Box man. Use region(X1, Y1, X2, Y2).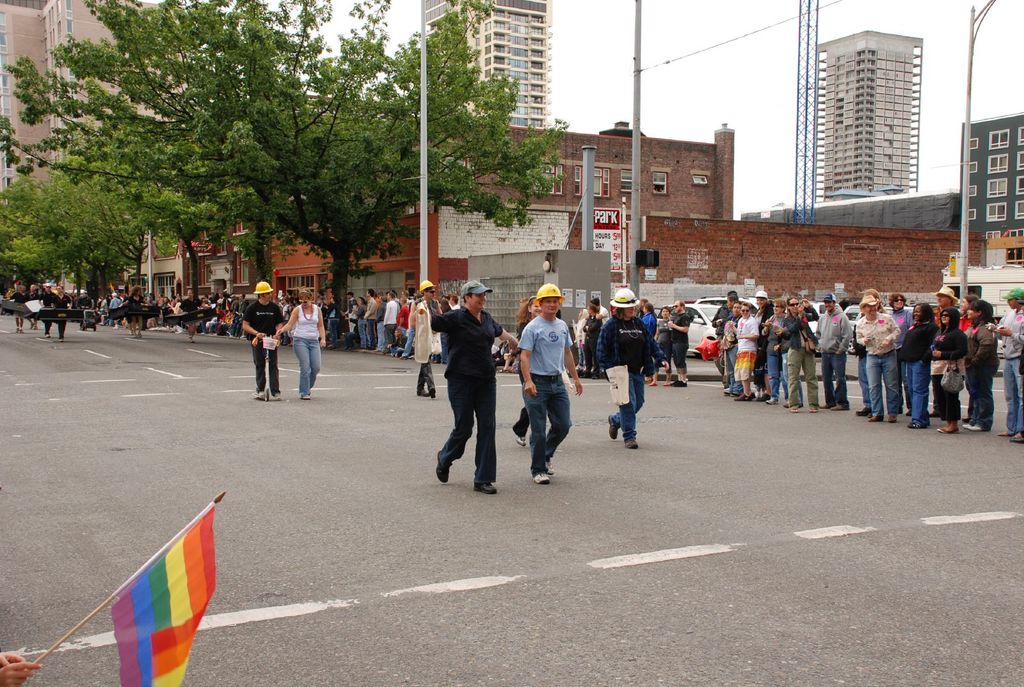
region(38, 284, 56, 336).
